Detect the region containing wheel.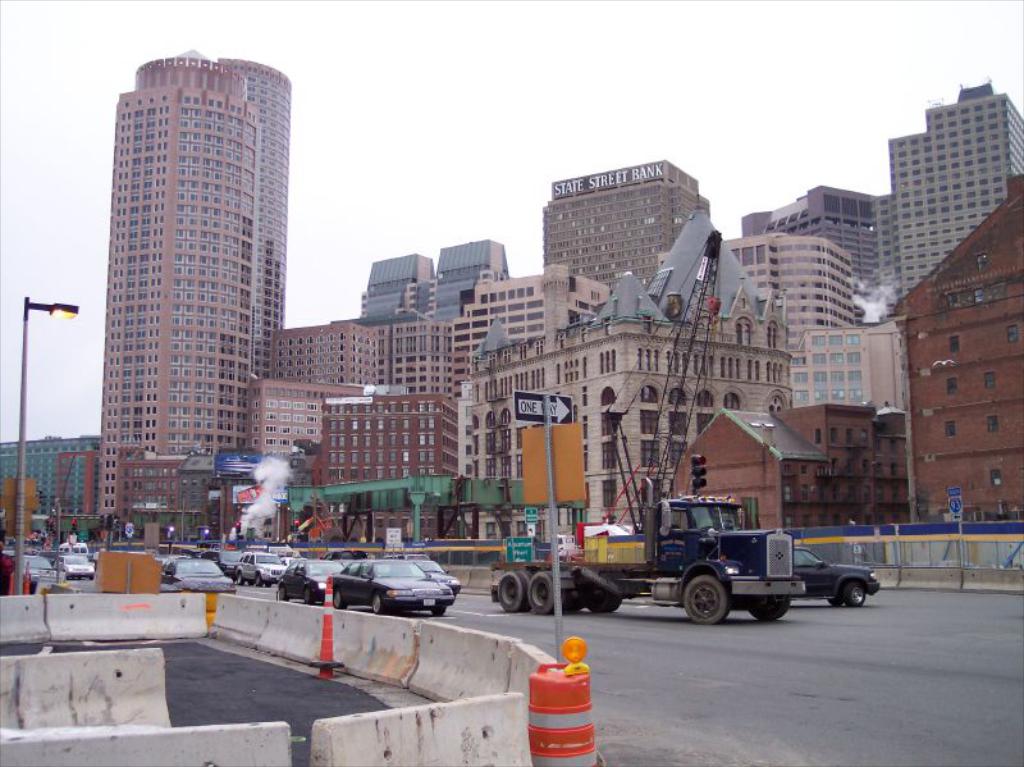
crop(238, 569, 243, 586).
